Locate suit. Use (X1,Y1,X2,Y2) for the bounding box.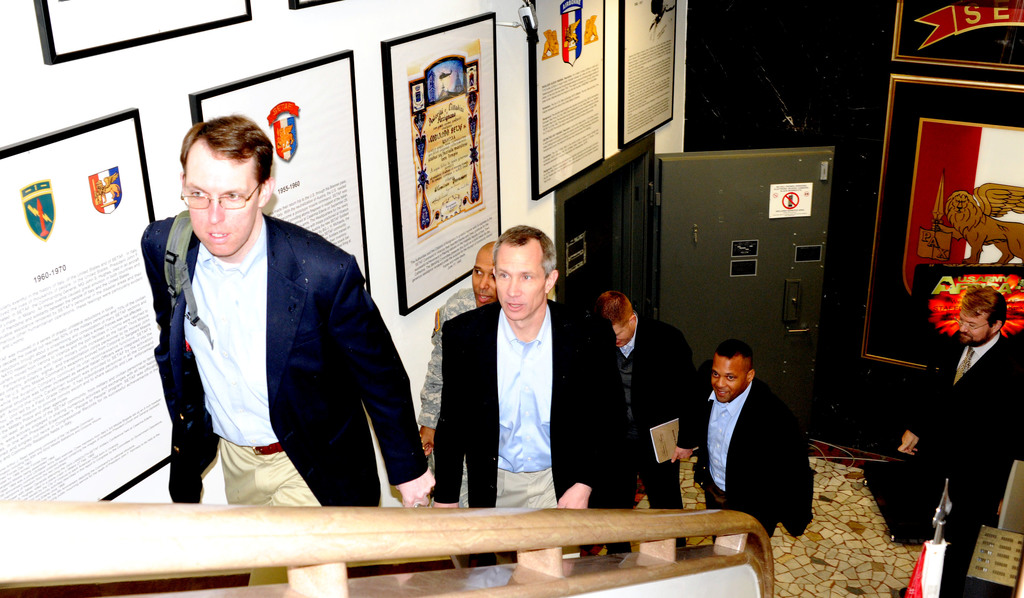
(690,385,811,540).
